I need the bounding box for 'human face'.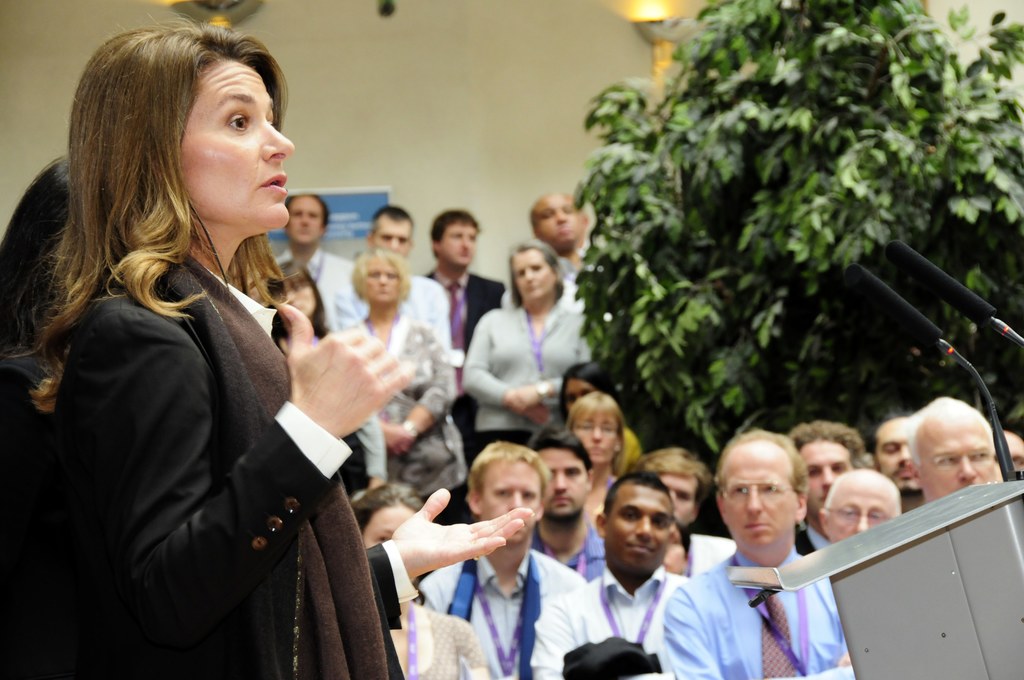
Here it is: {"left": 363, "top": 511, "right": 413, "bottom": 549}.
